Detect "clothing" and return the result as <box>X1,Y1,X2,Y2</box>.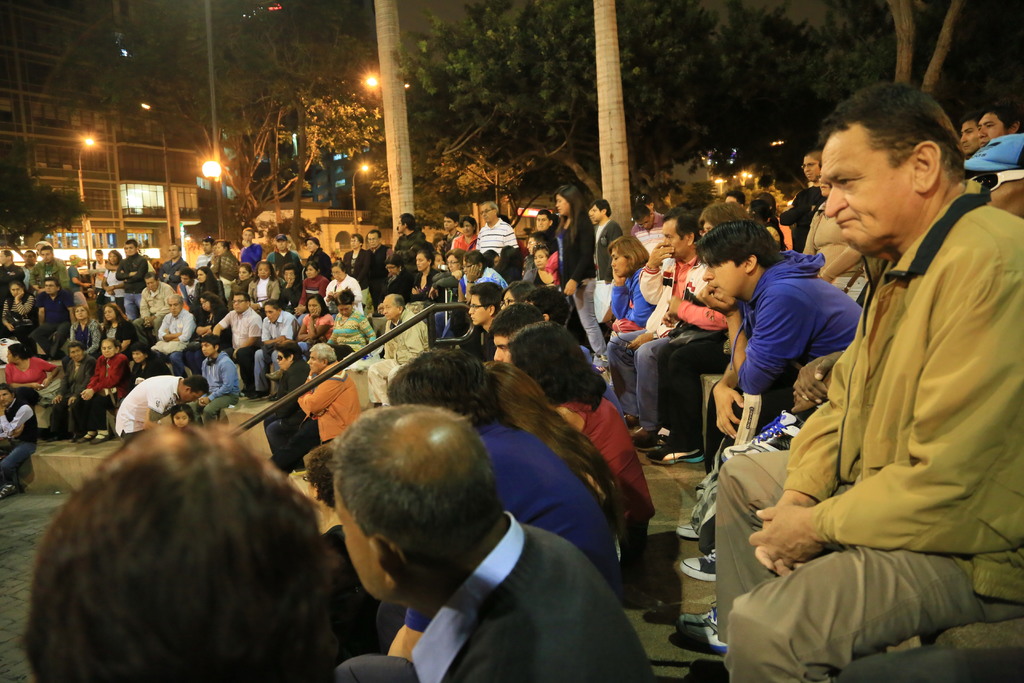
<box>536,238,556,289</box>.
